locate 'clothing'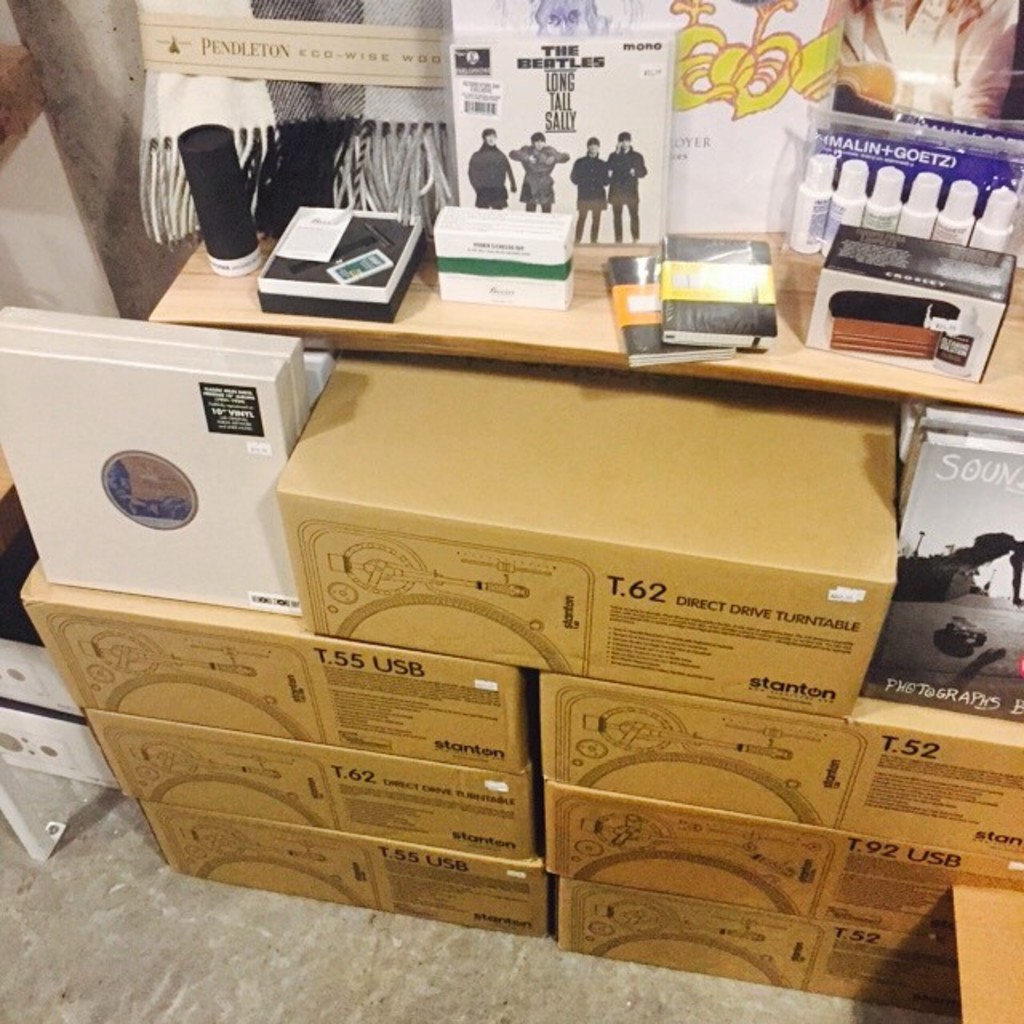
crop(603, 142, 646, 214)
